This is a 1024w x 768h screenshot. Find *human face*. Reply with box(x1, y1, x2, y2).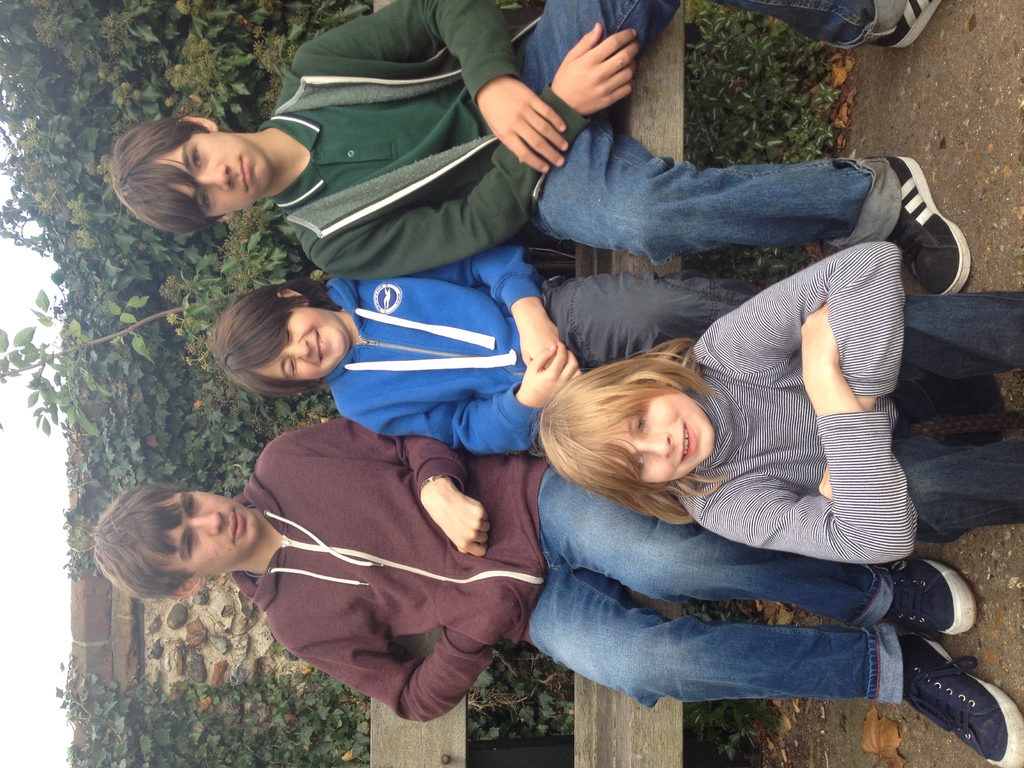
box(600, 392, 716, 484).
